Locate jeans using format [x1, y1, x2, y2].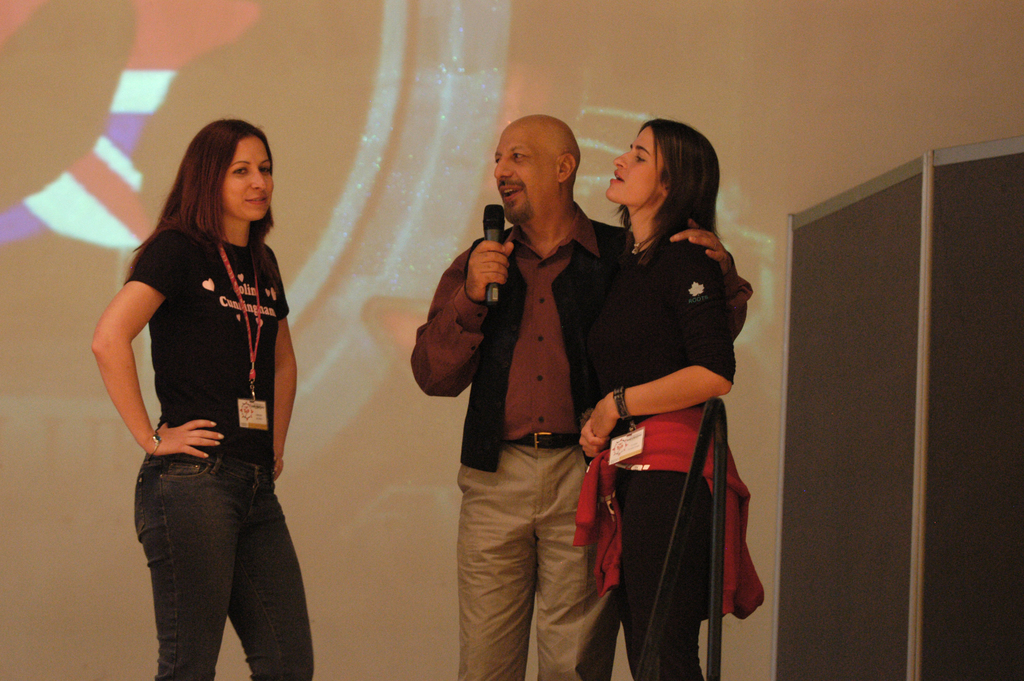
[133, 452, 314, 680].
